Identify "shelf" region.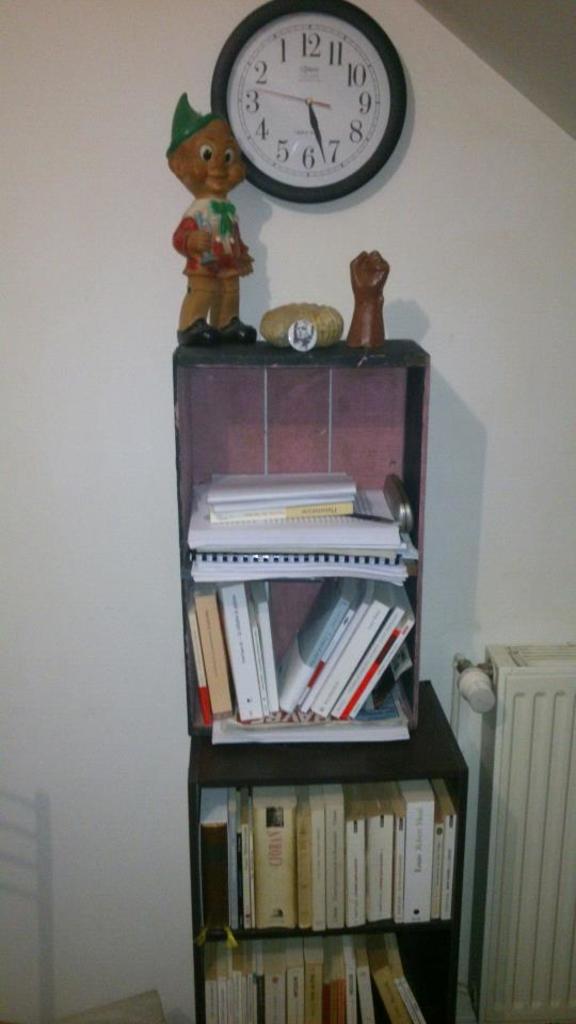
Region: <region>171, 343, 411, 602</region>.
